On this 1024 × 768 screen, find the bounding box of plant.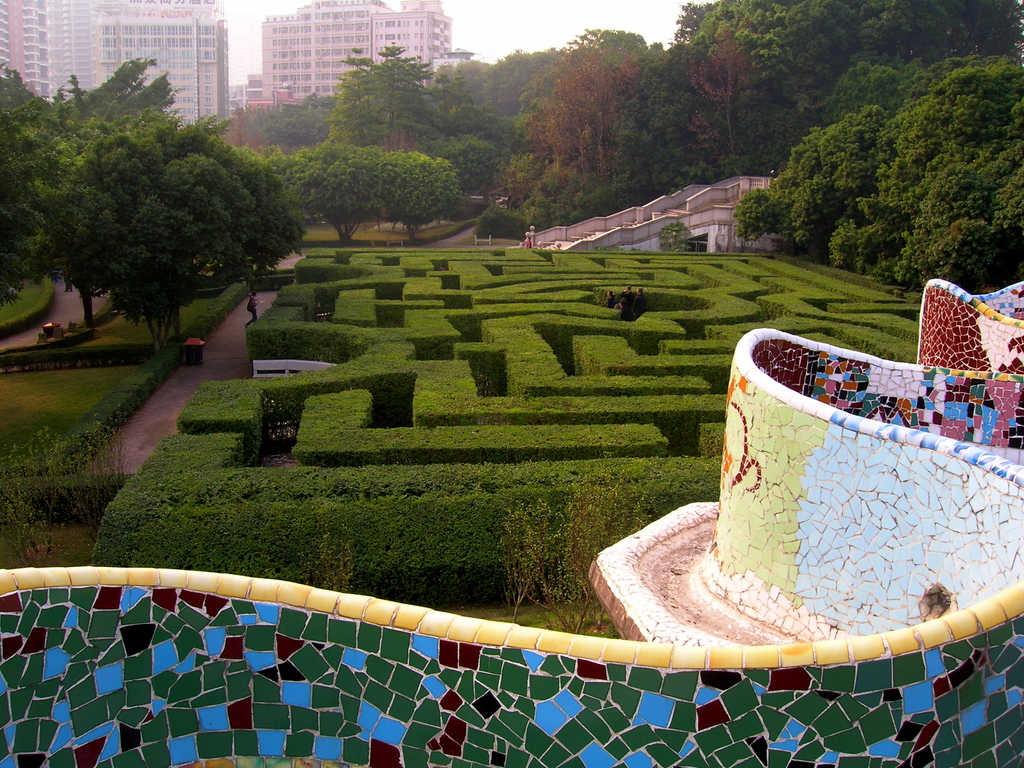
Bounding box: pyautogui.locateOnScreen(520, 193, 558, 221).
